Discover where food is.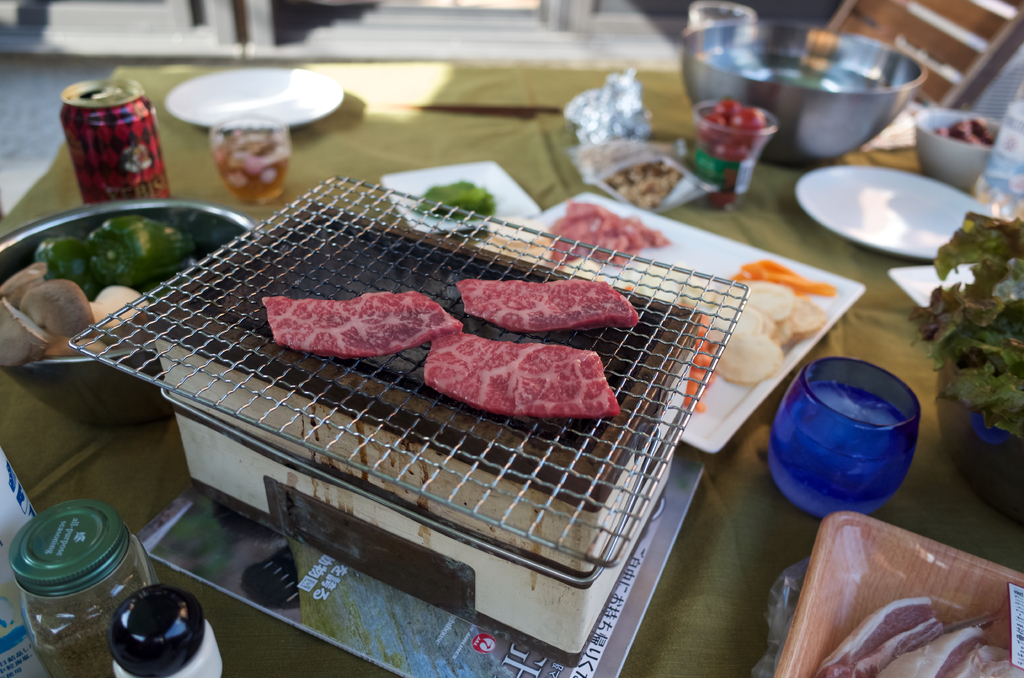
Discovered at bbox=[414, 180, 499, 222].
